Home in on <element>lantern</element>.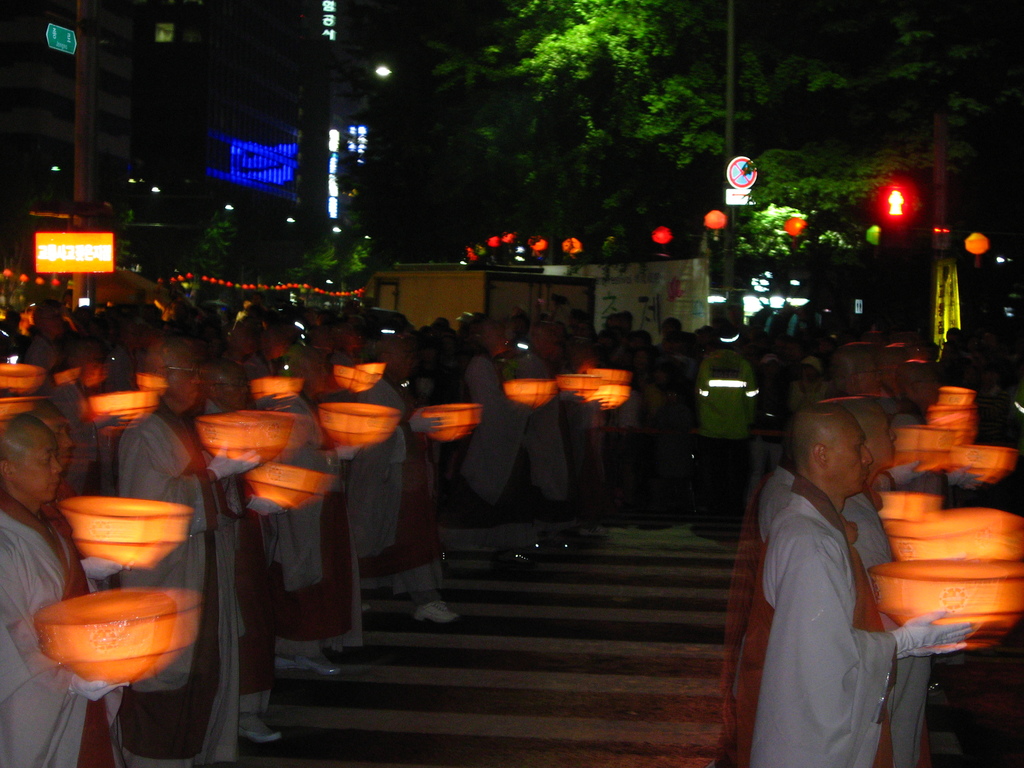
Homed in at {"x1": 938, "y1": 385, "x2": 972, "y2": 405}.
